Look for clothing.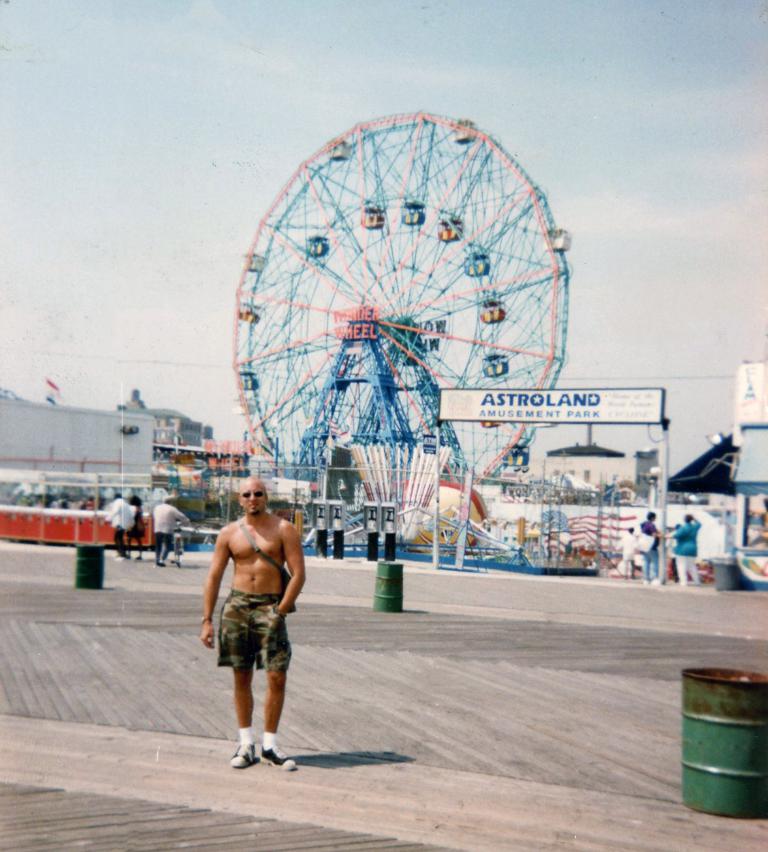
Found: 107 496 129 554.
